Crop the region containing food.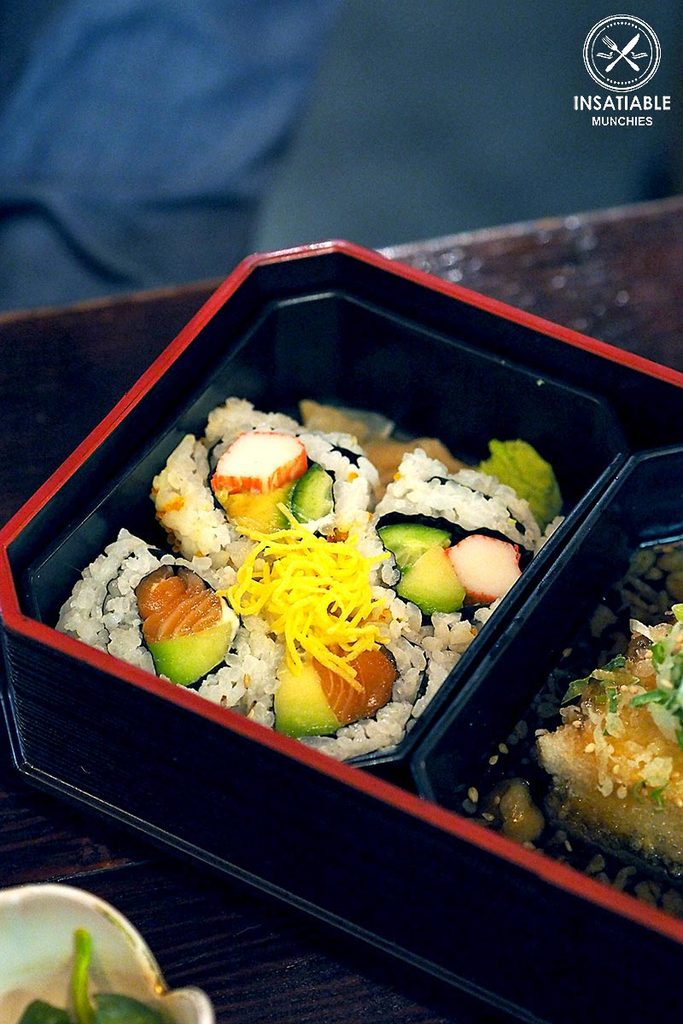
Crop region: (16,928,172,1023).
